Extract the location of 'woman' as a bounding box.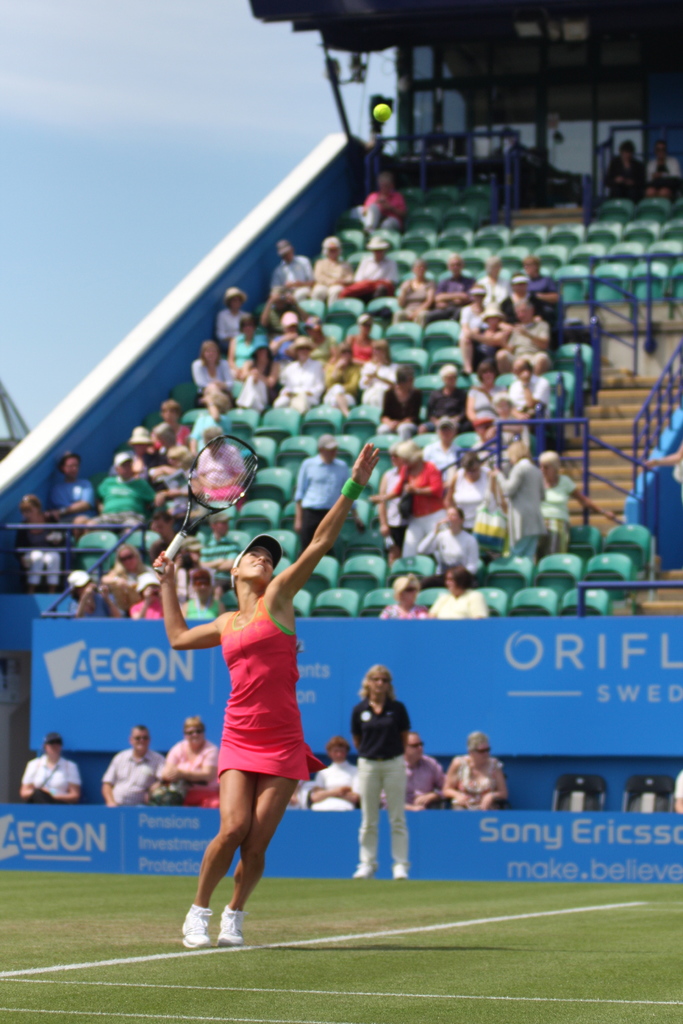
x1=441, y1=733, x2=506, y2=812.
